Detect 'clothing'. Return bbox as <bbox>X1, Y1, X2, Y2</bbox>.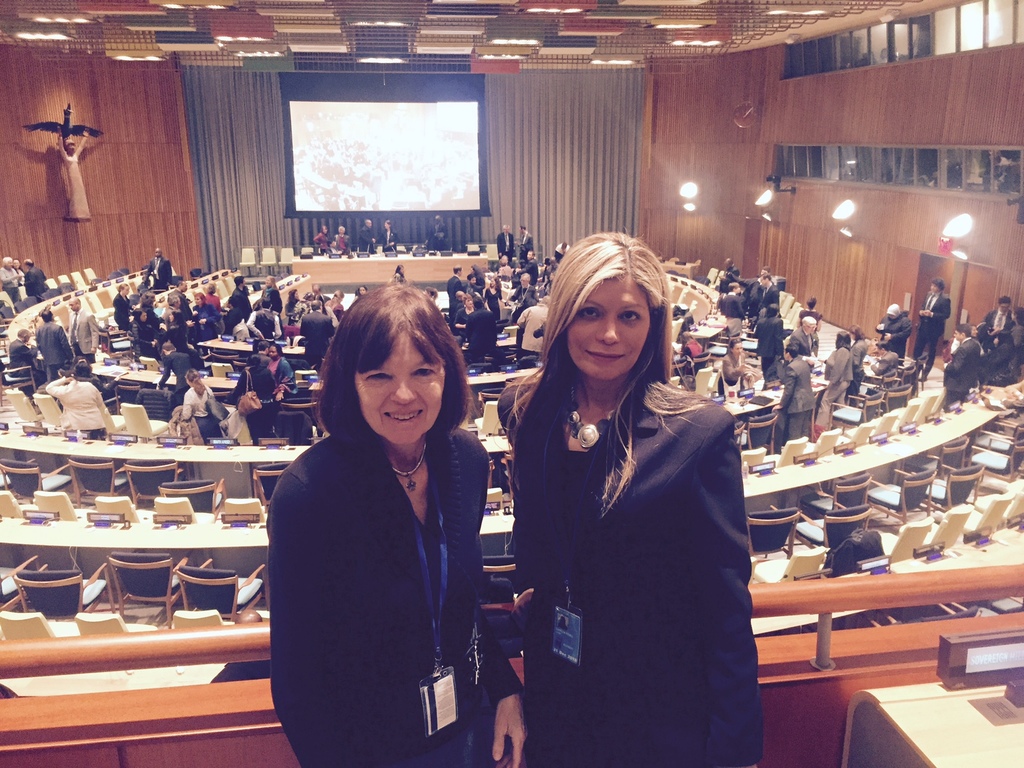
<bbox>778, 351, 812, 451</bbox>.
